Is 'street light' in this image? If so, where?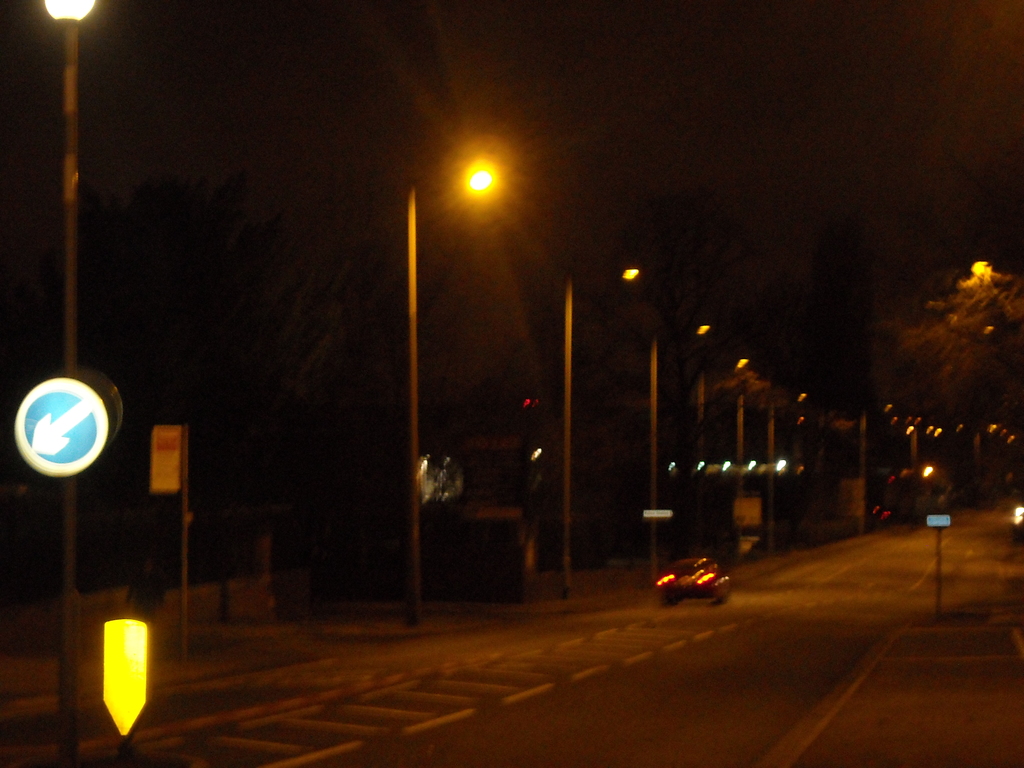
Yes, at detection(764, 388, 819, 508).
